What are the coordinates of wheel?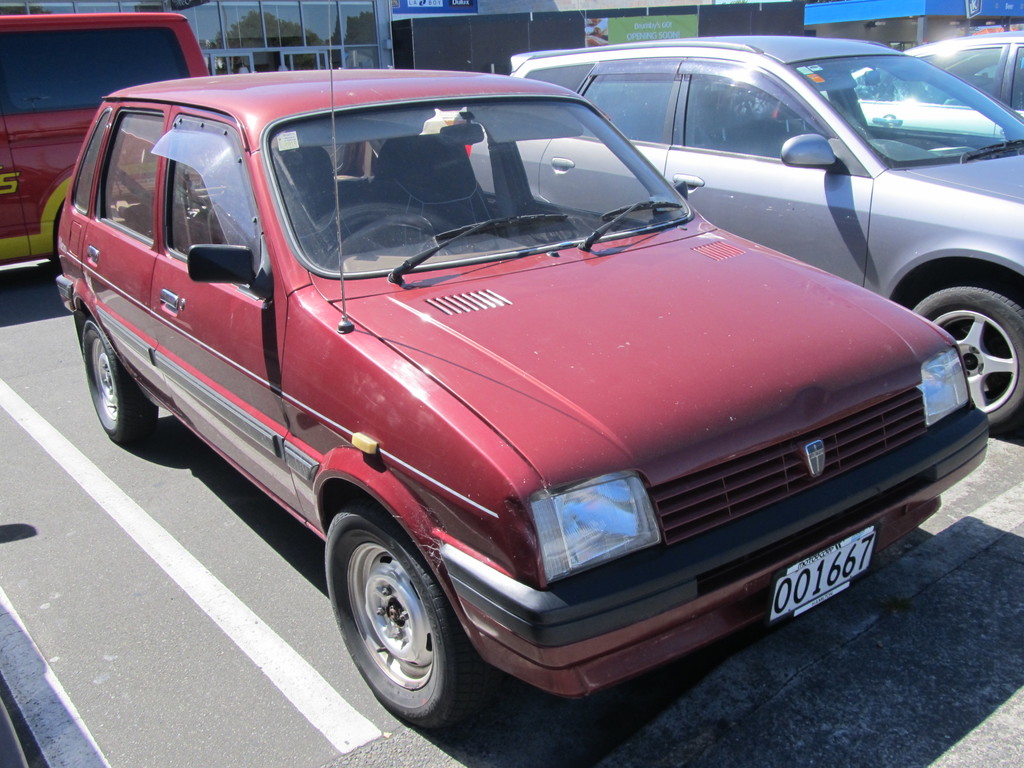
bbox=[325, 218, 427, 269].
